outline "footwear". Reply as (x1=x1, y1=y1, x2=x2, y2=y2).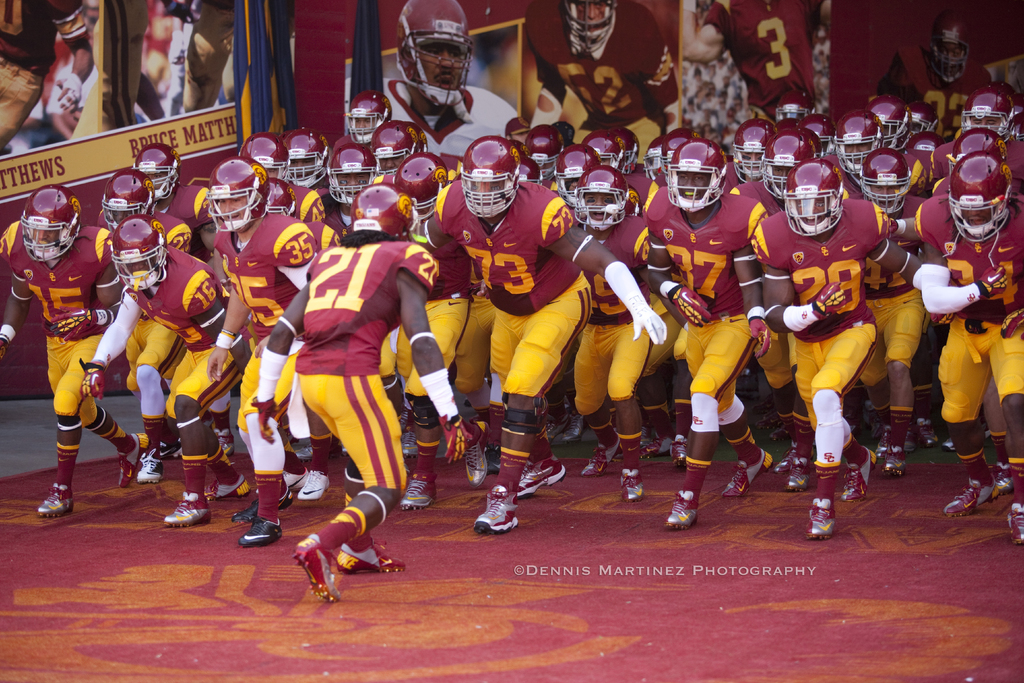
(x1=872, y1=428, x2=886, y2=460).
